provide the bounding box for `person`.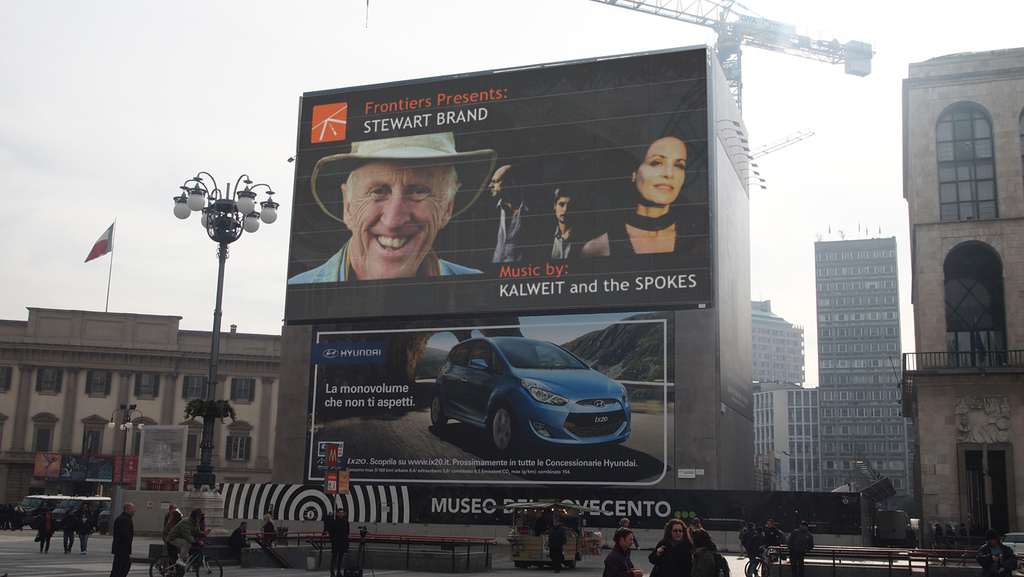
317 510 345 575.
